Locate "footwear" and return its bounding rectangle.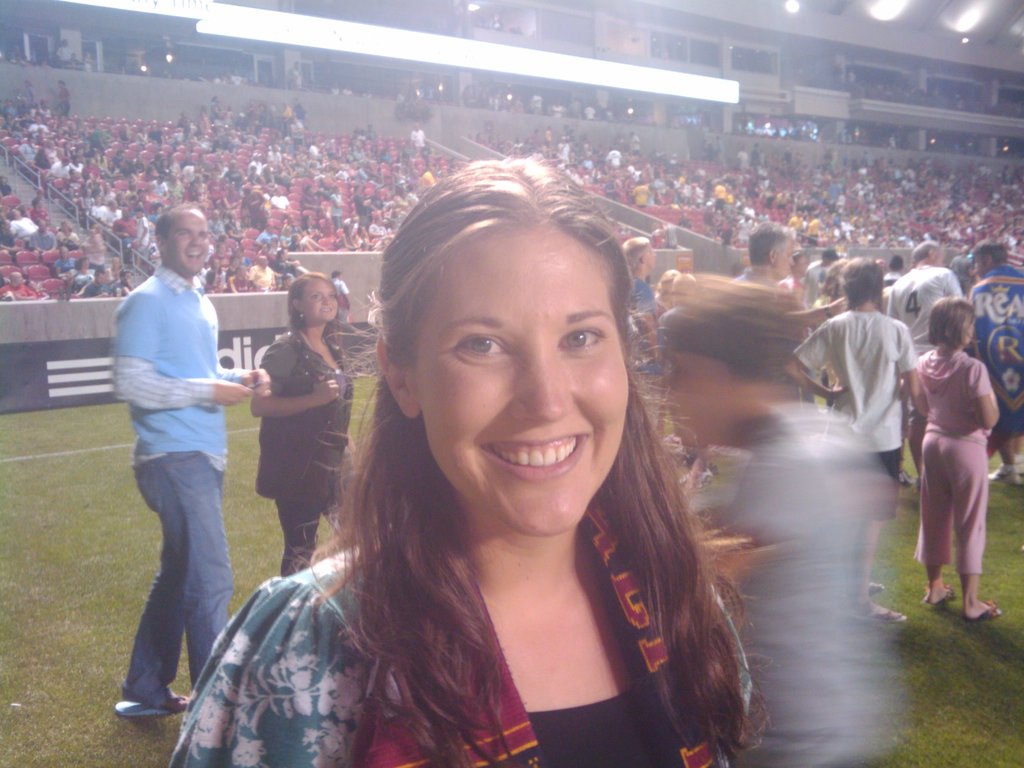
(x1=930, y1=585, x2=954, y2=607).
